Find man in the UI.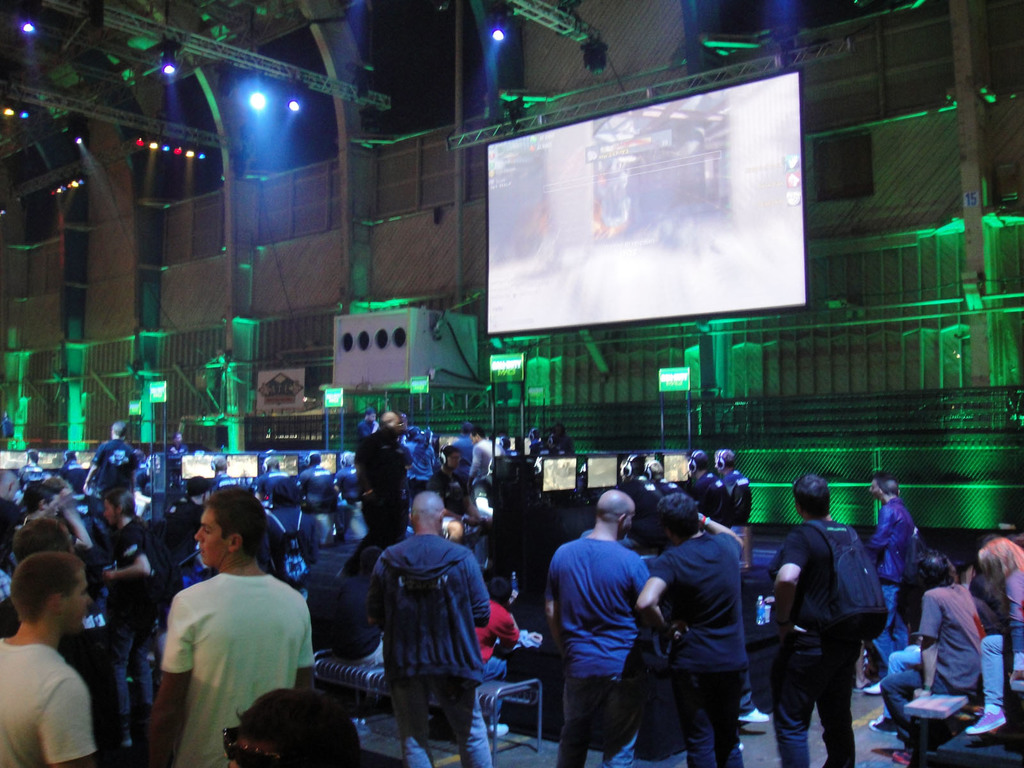
UI element at pyautogui.locateOnScreen(878, 552, 986, 764).
